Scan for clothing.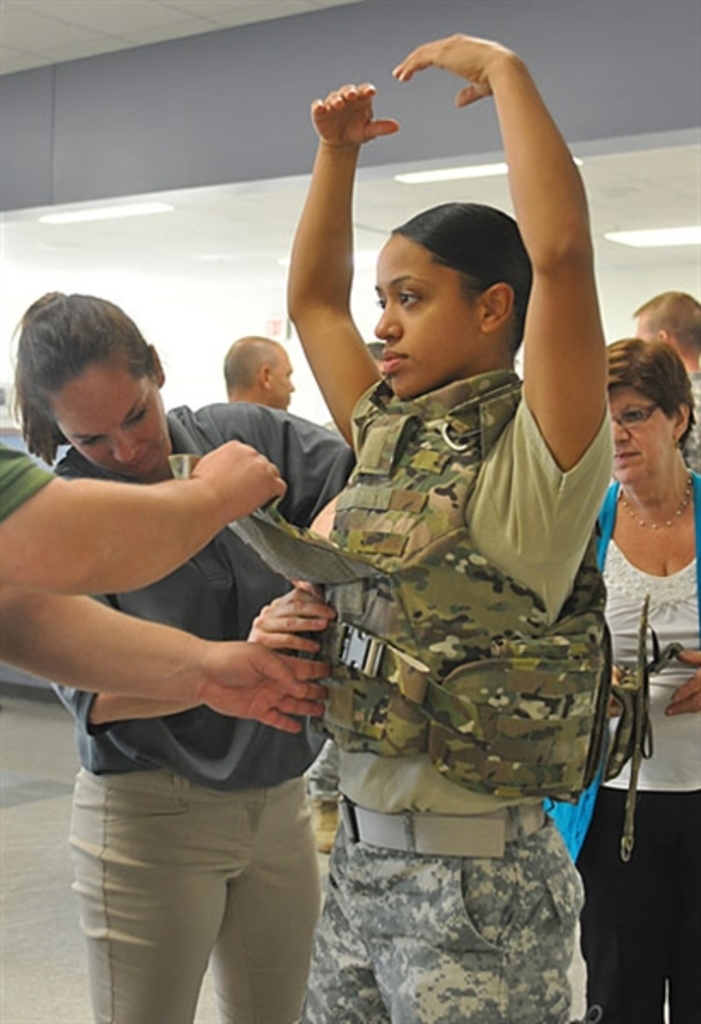
Scan result: [544, 466, 699, 1022].
